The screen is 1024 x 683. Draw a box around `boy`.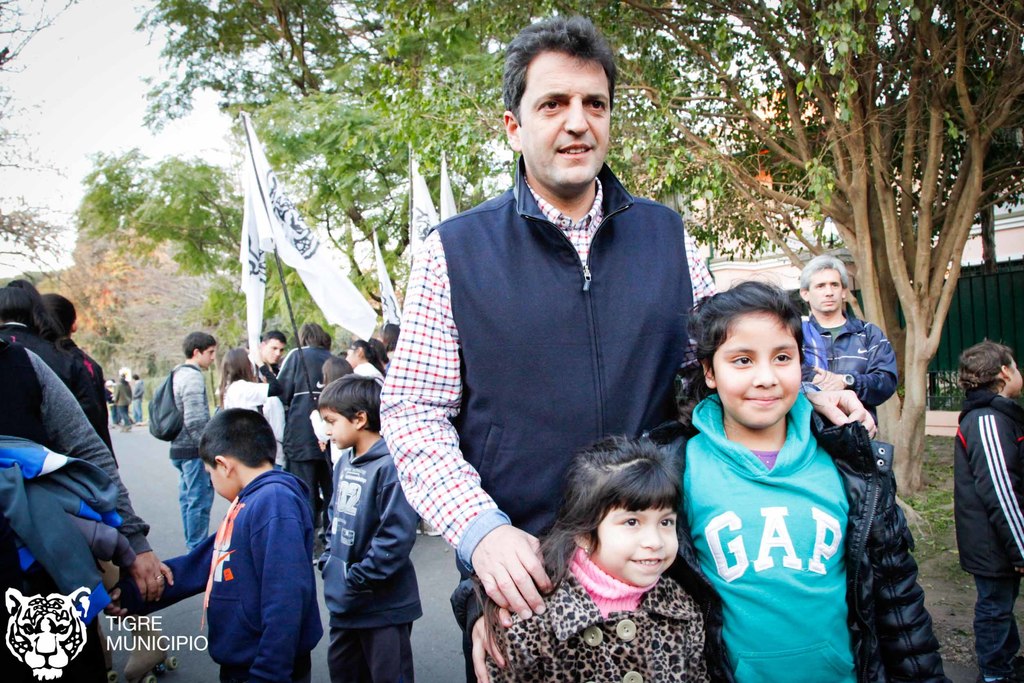
{"x1": 941, "y1": 333, "x2": 1023, "y2": 681}.
